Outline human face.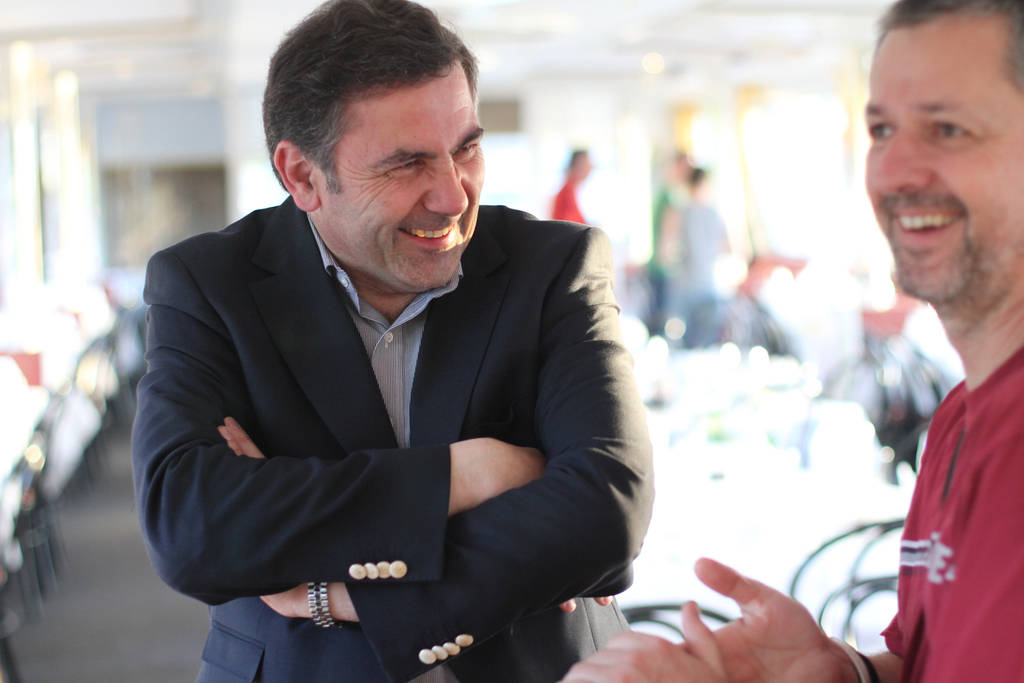
Outline: (317, 58, 490, 293).
